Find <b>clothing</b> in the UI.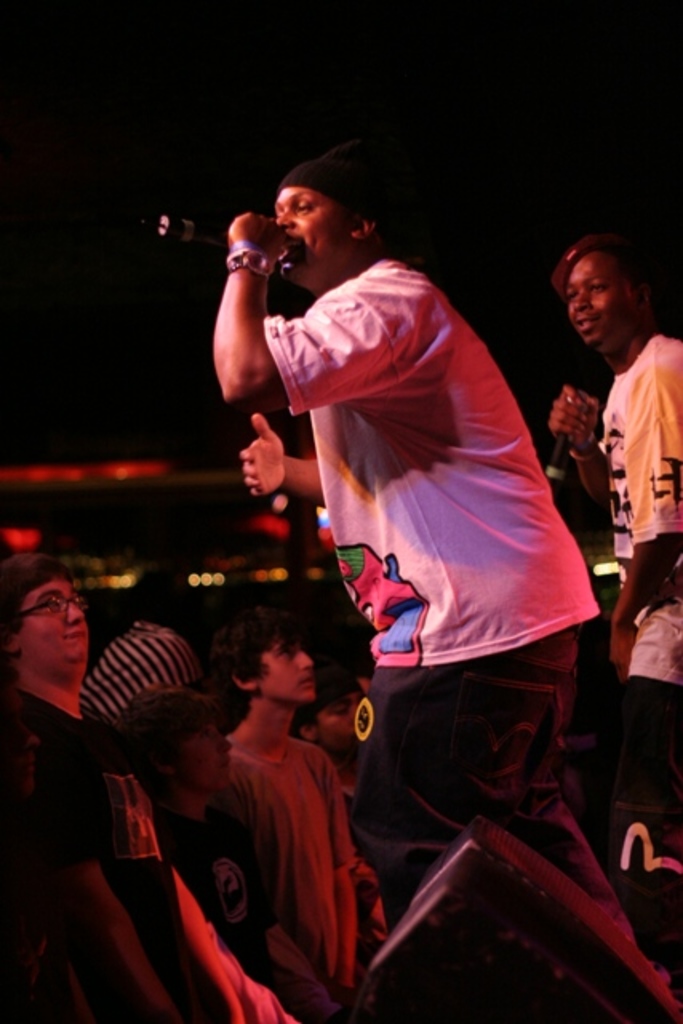
UI element at rect(251, 256, 600, 933).
